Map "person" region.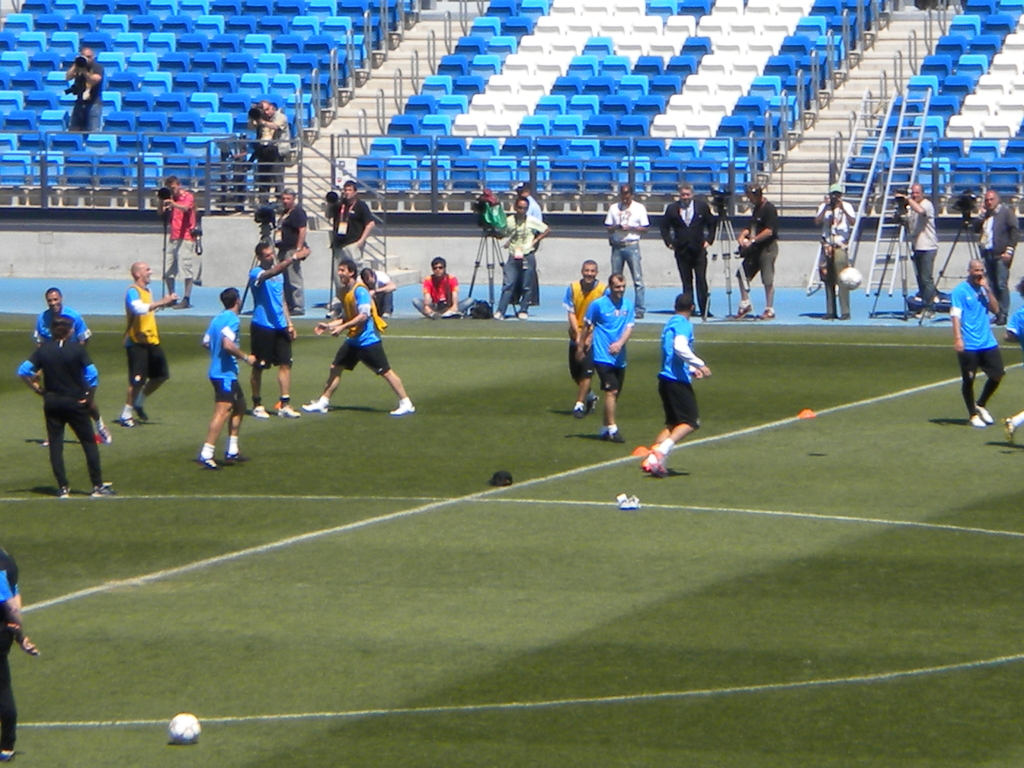
Mapped to BBox(946, 260, 1009, 428).
